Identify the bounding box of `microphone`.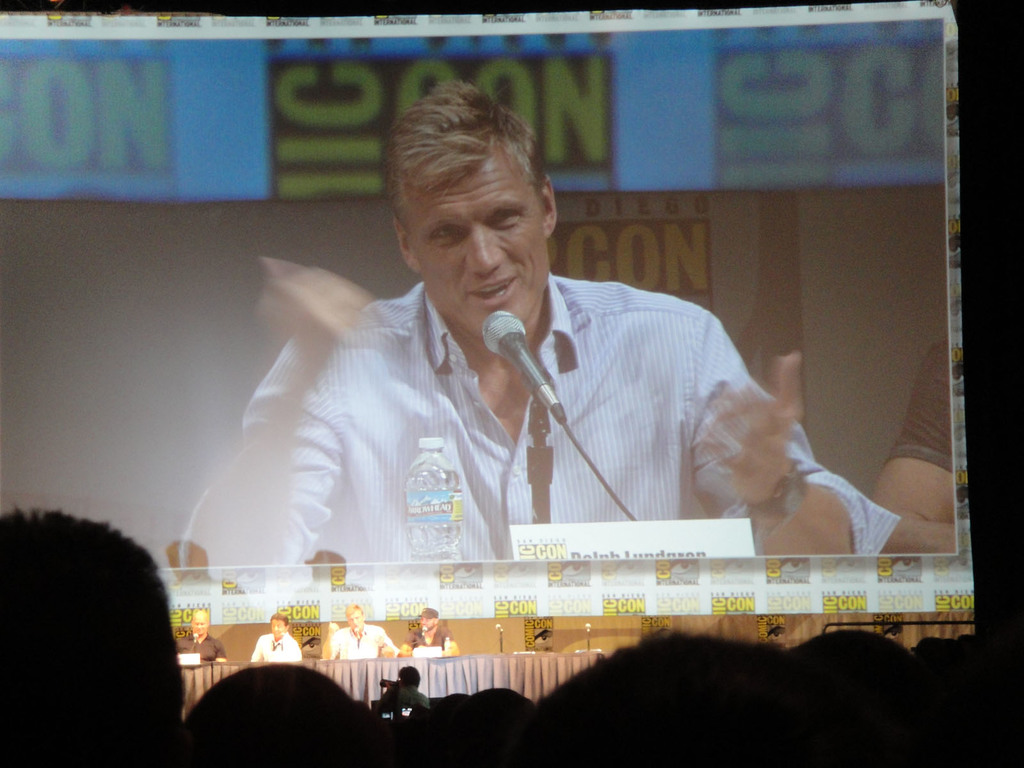
pyautogui.locateOnScreen(477, 311, 563, 423).
